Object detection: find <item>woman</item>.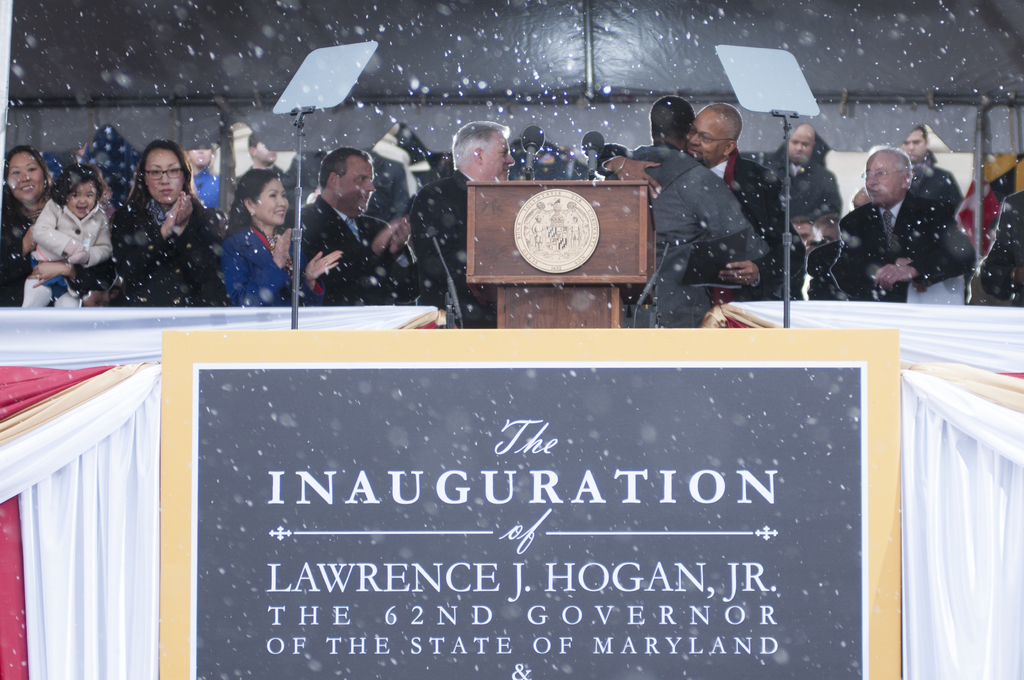
x1=216 y1=167 x2=340 y2=308.
